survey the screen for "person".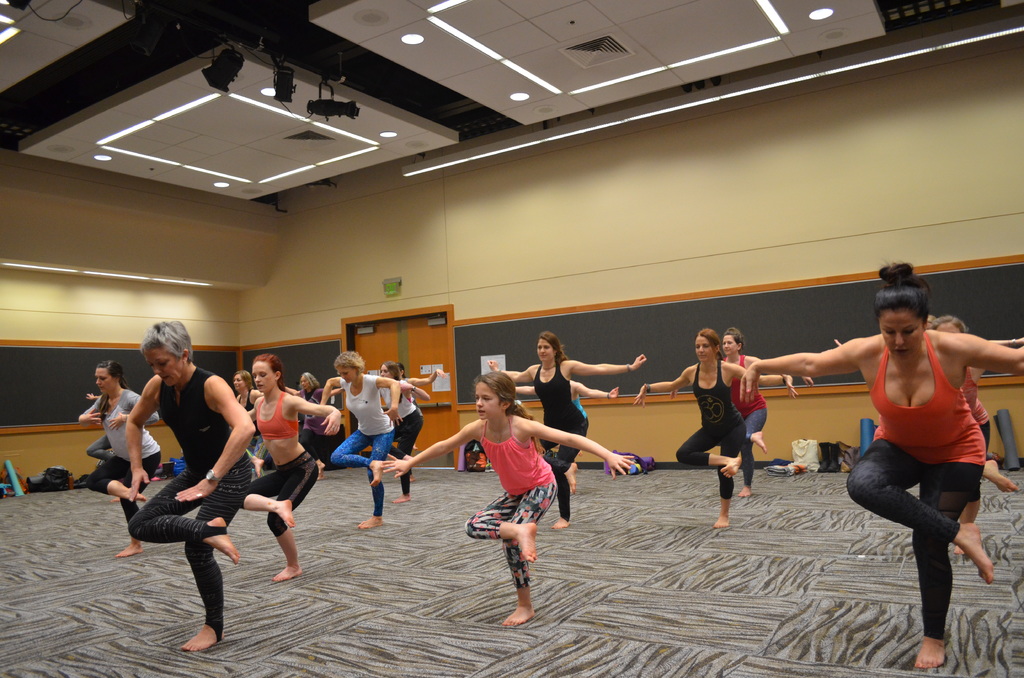
Survey found: (x1=319, y1=350, x2=403, y2=528).
